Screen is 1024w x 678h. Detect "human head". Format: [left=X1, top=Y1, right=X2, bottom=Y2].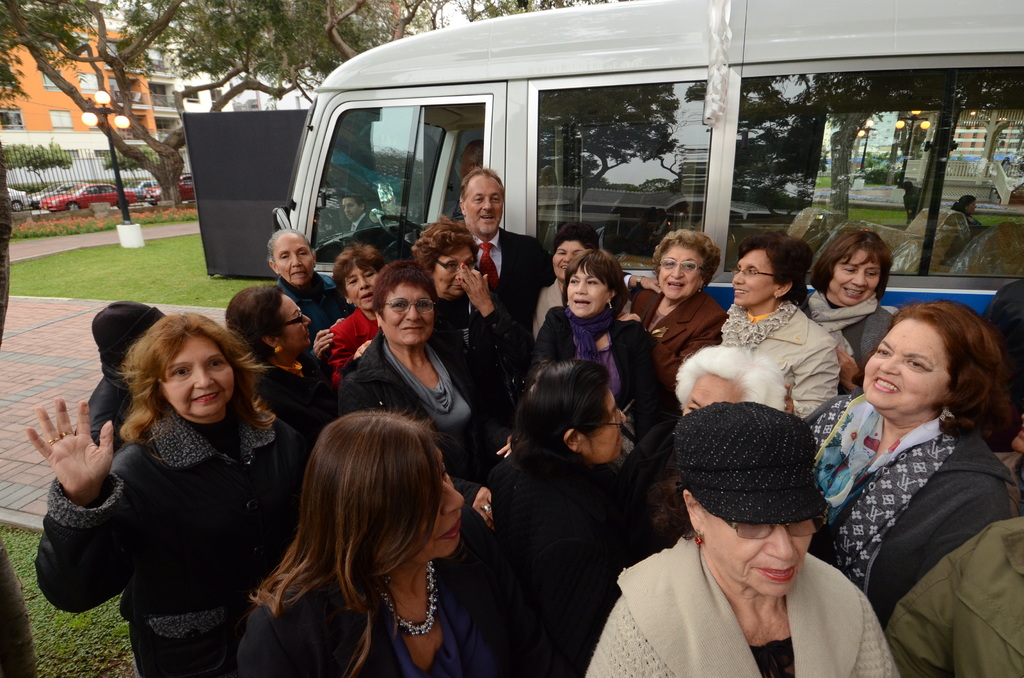
[left=652, top=228, right=724, bottom=302].
